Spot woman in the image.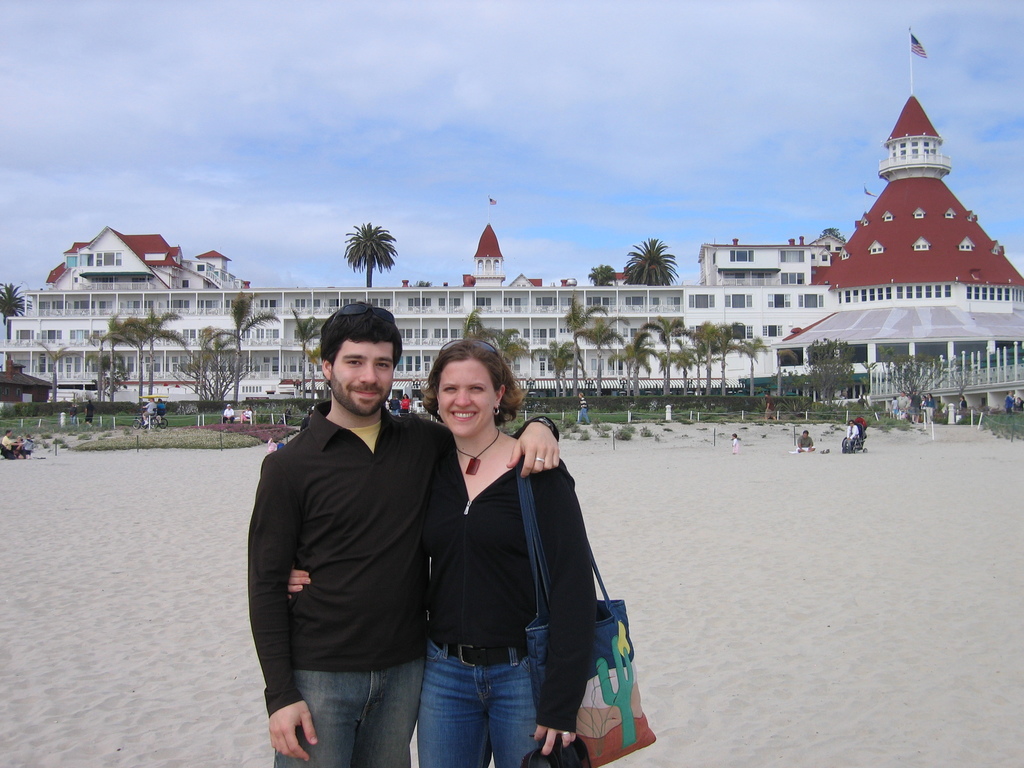
woman found at 840 417 865 460.
